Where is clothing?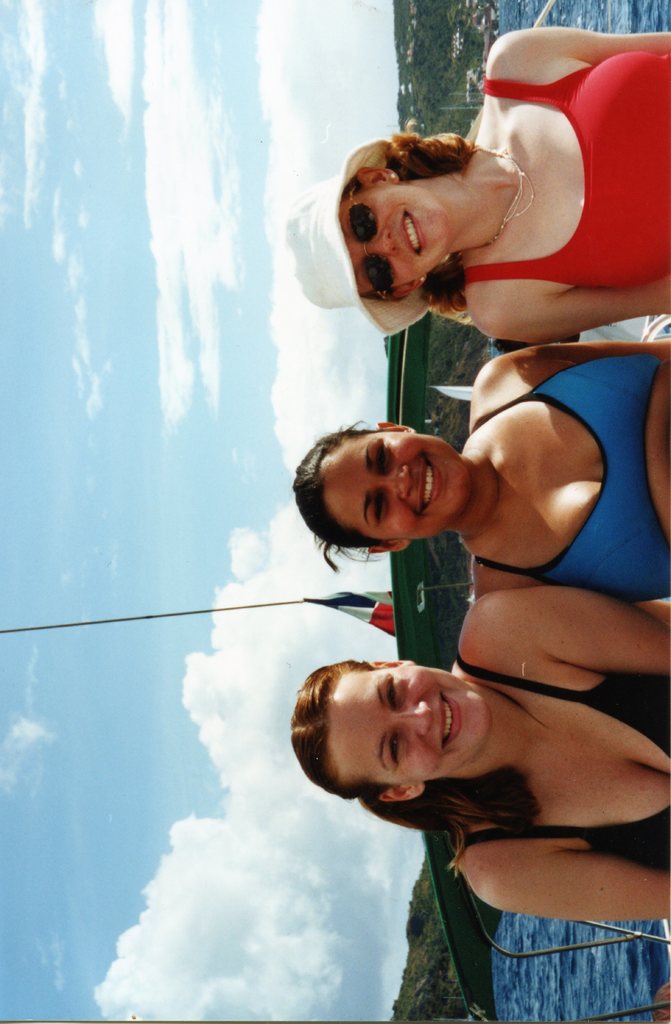
[x1=458, y1=52, x2=670, y2=292].
